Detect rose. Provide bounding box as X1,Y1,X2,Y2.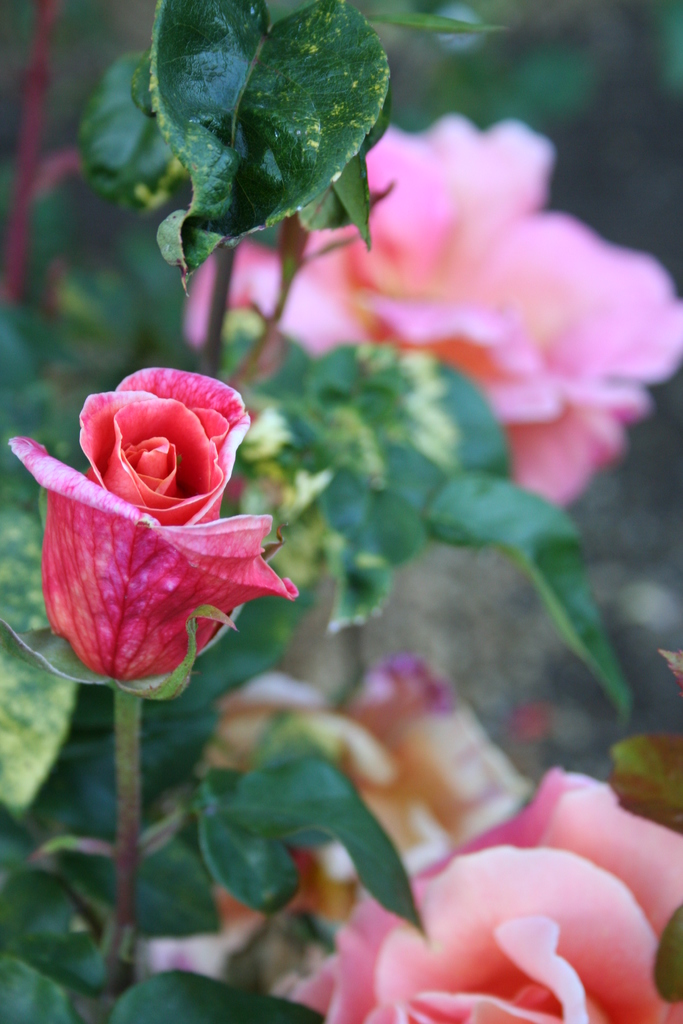
8,364,302,681.
